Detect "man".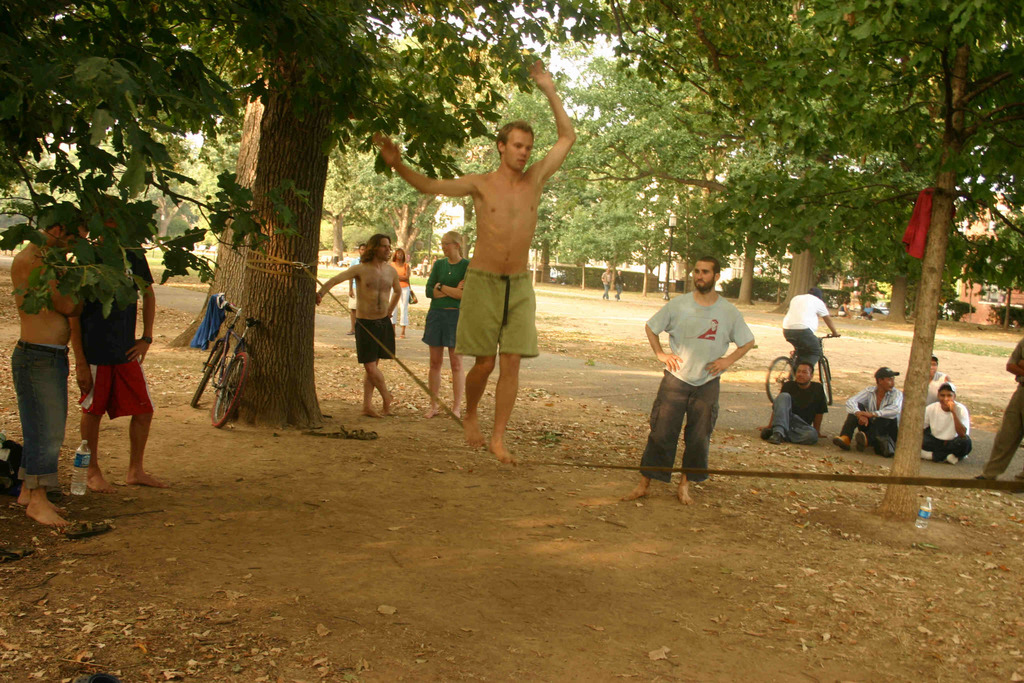
Detected at x1=972 y1=339 x2=1023 y2=488.
